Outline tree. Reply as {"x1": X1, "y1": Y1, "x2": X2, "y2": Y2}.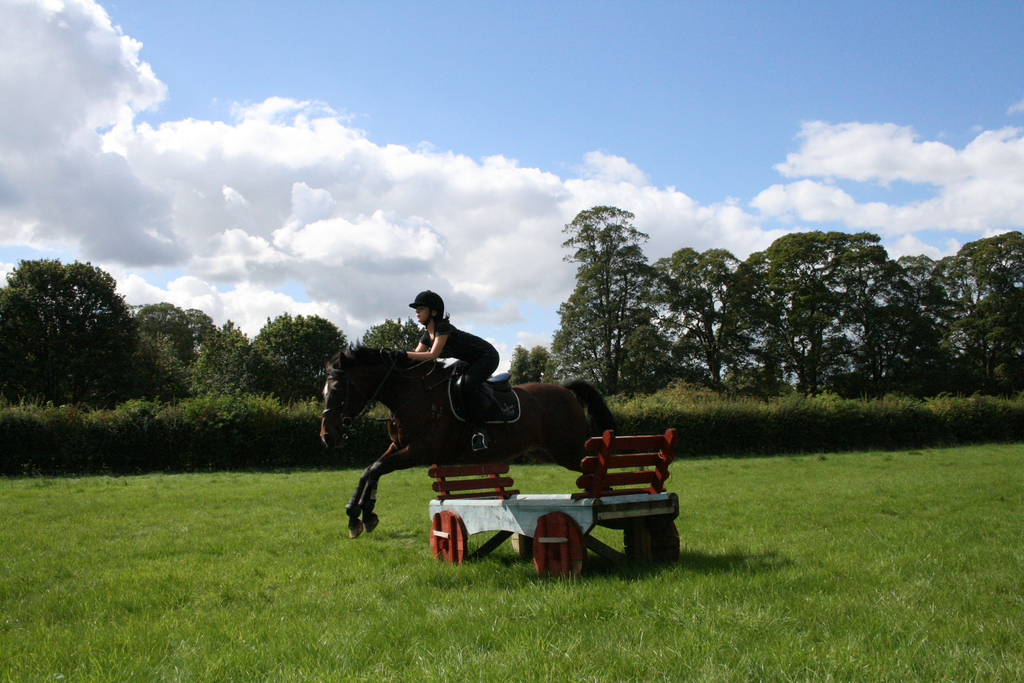
{"x1": 249, "y1": 311, "x2": 346, "y2": 409}.
